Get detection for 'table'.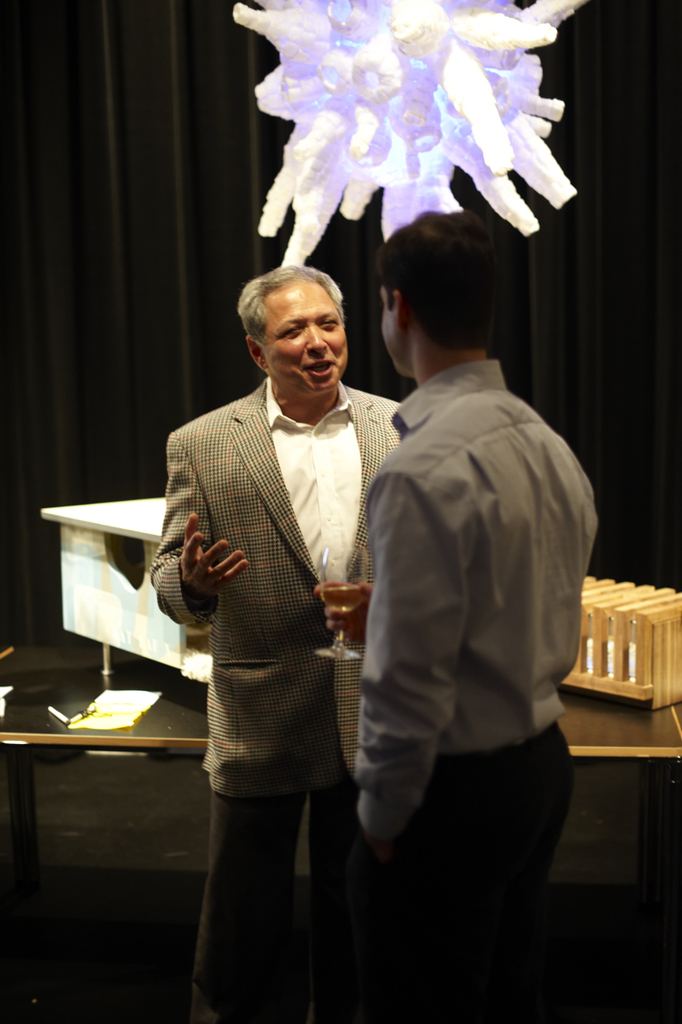
Detection: 0/657/681/888.
